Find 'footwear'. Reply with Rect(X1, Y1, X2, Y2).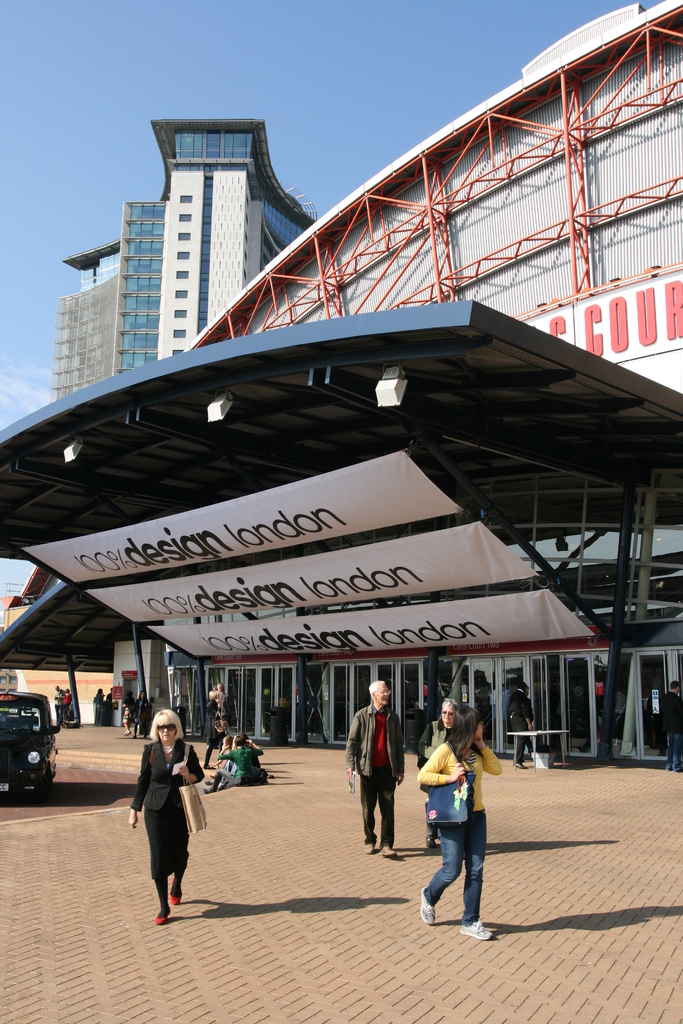
Rect(170, 883, 182, 908).
